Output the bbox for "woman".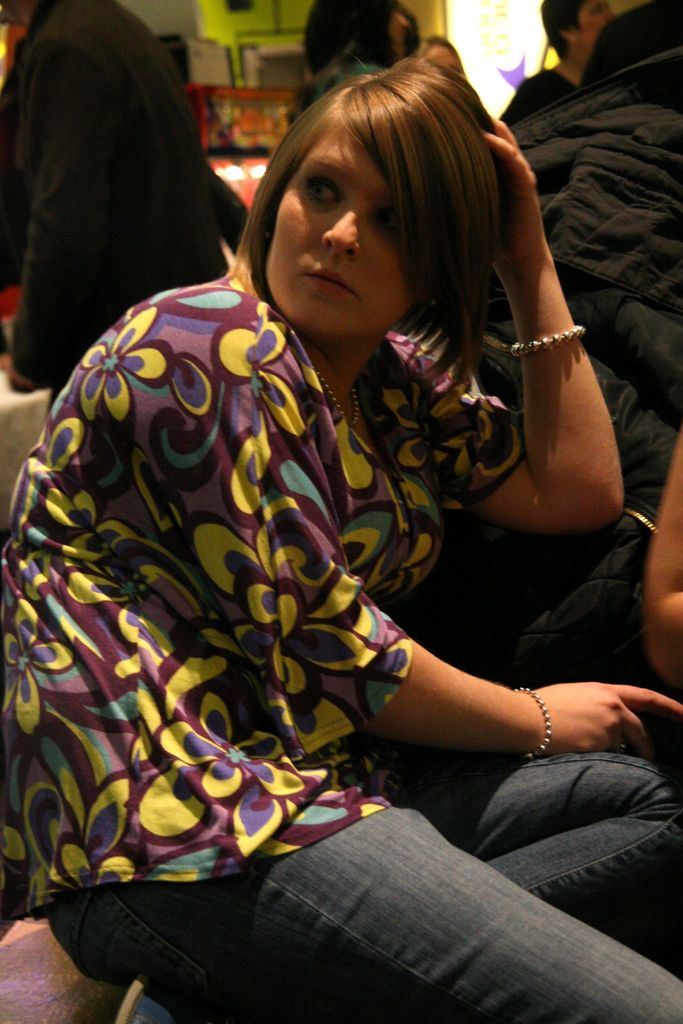
10/7/651/957.
